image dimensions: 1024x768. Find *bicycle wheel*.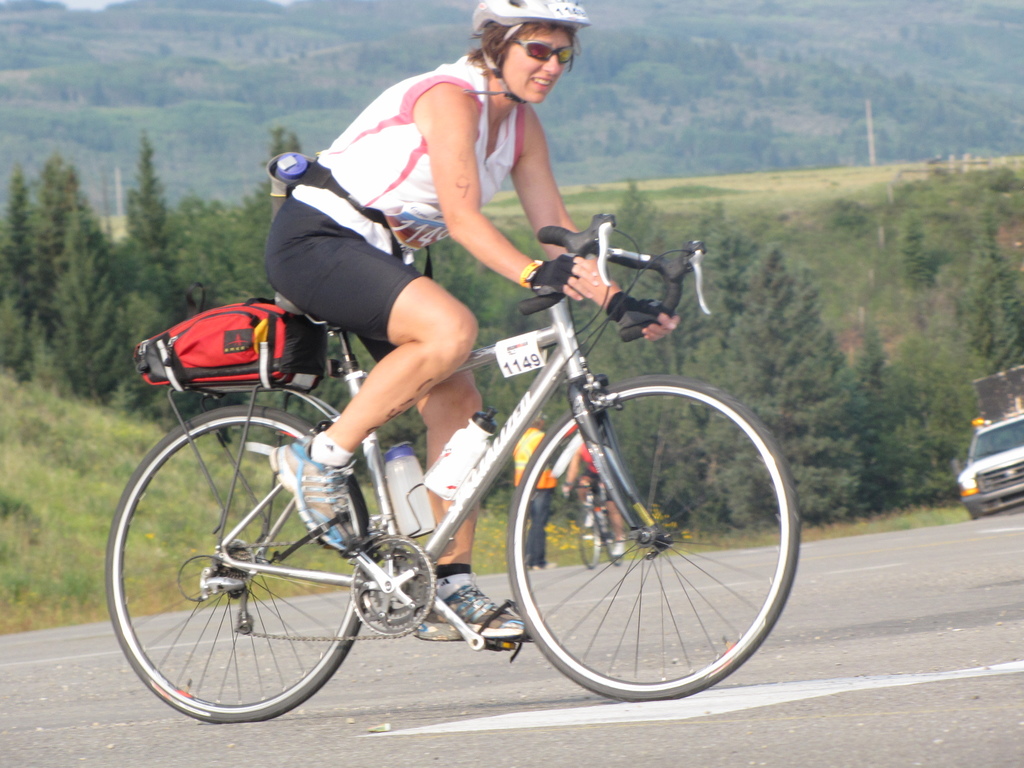
[105, 403, 372, 725].
